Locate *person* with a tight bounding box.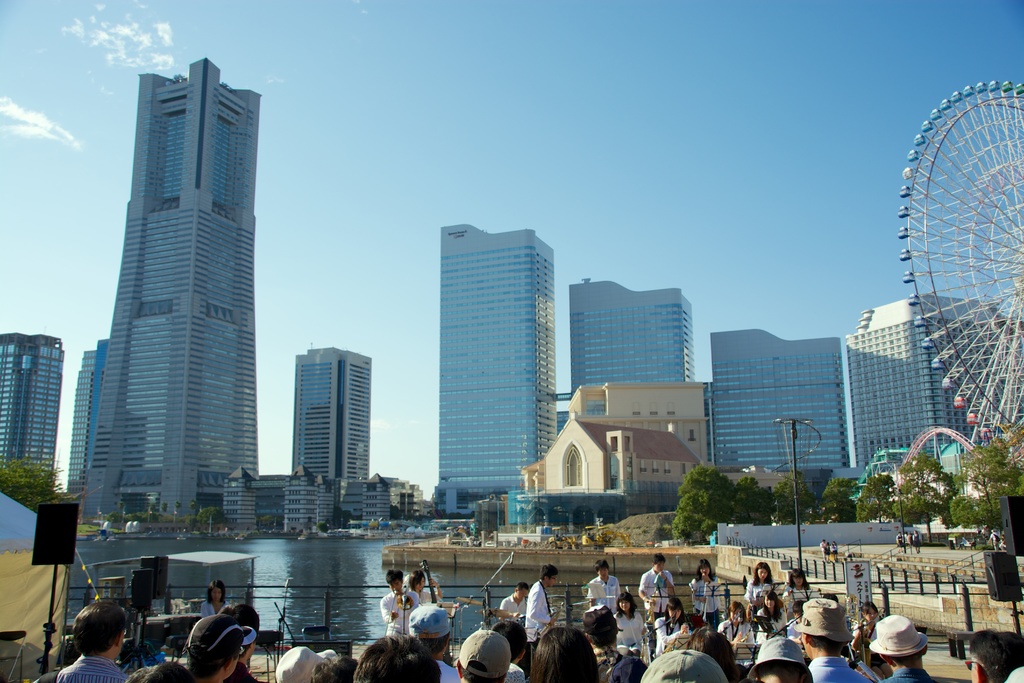
[829,542,838,562].
